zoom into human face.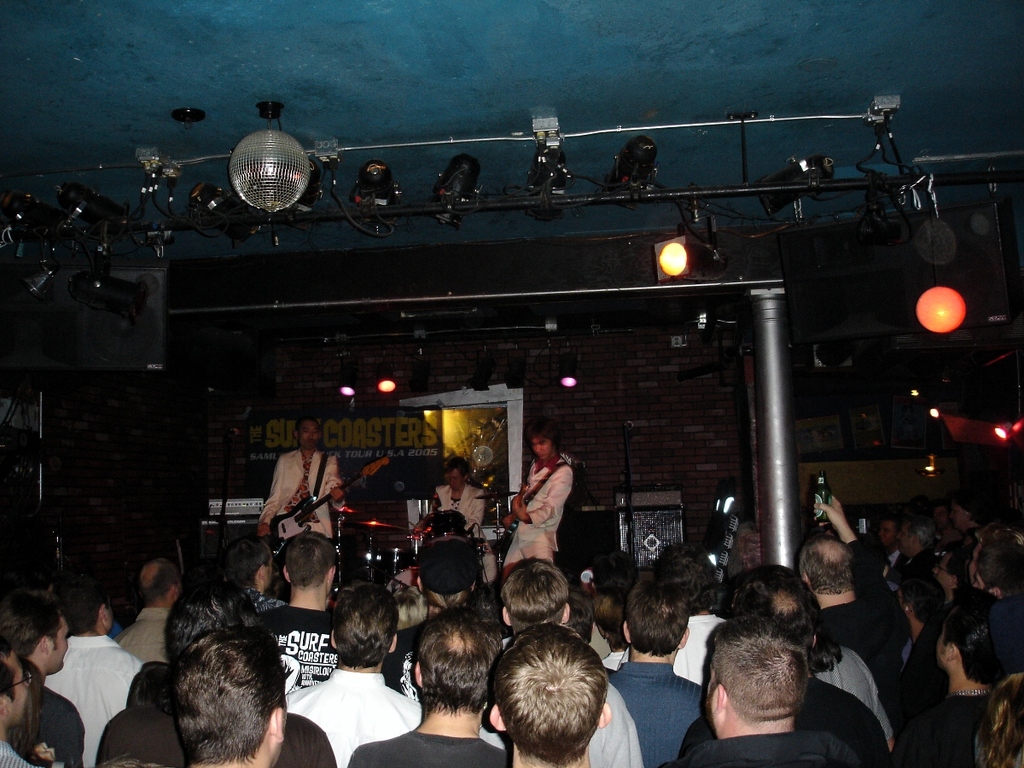
Zoom target: [x1=896, y1=526, x2=915, y2=552].
